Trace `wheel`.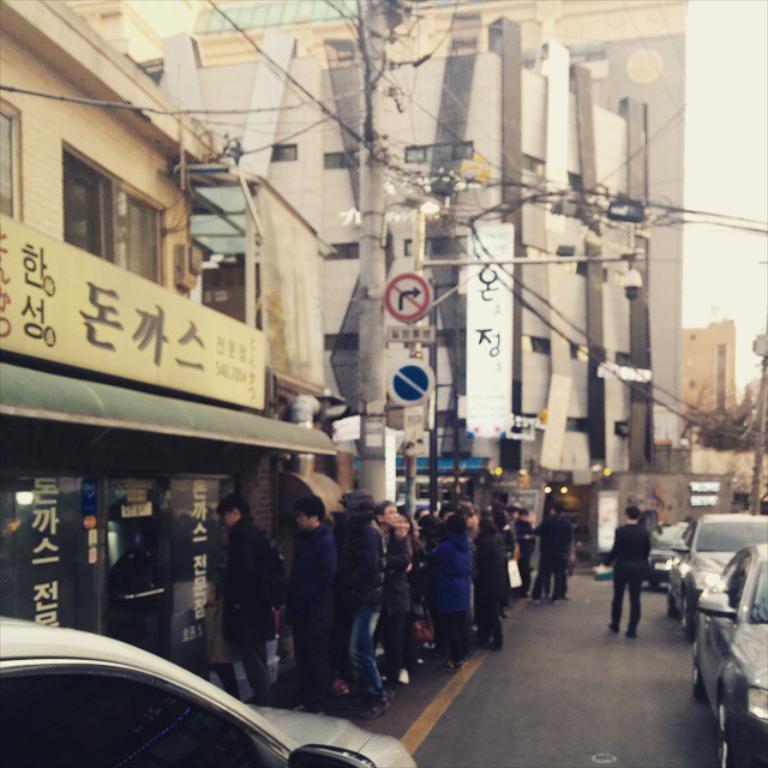
Traced to bbox=(666, 588, 678, 619).
